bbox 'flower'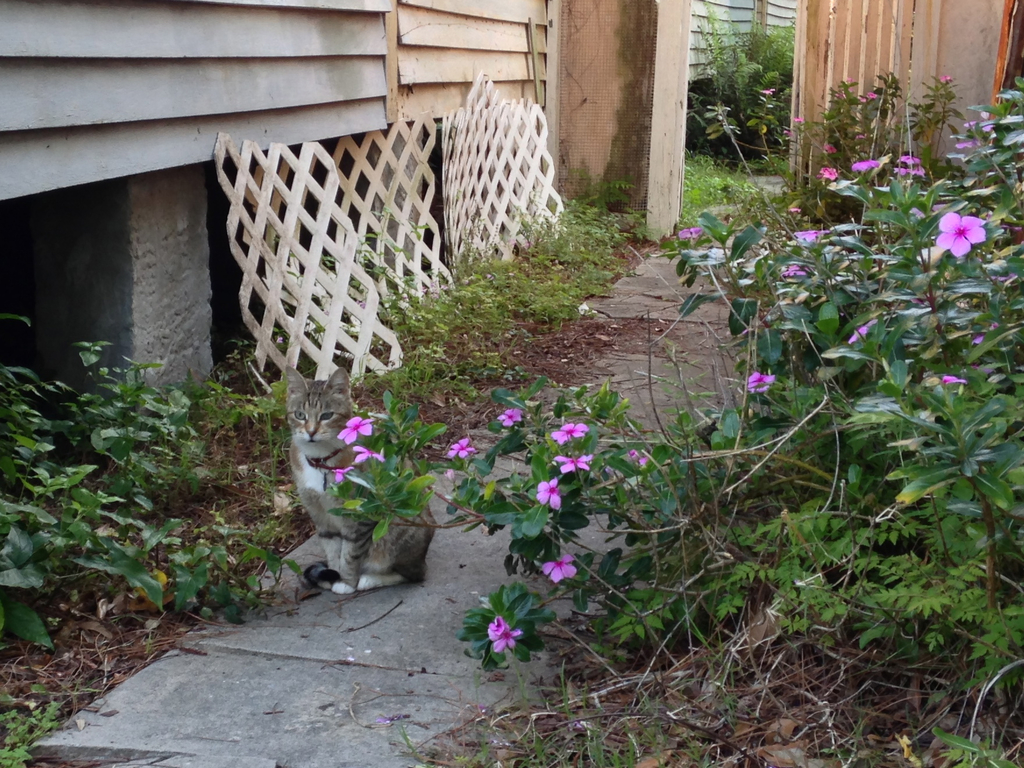
895, 153, 923, 164
